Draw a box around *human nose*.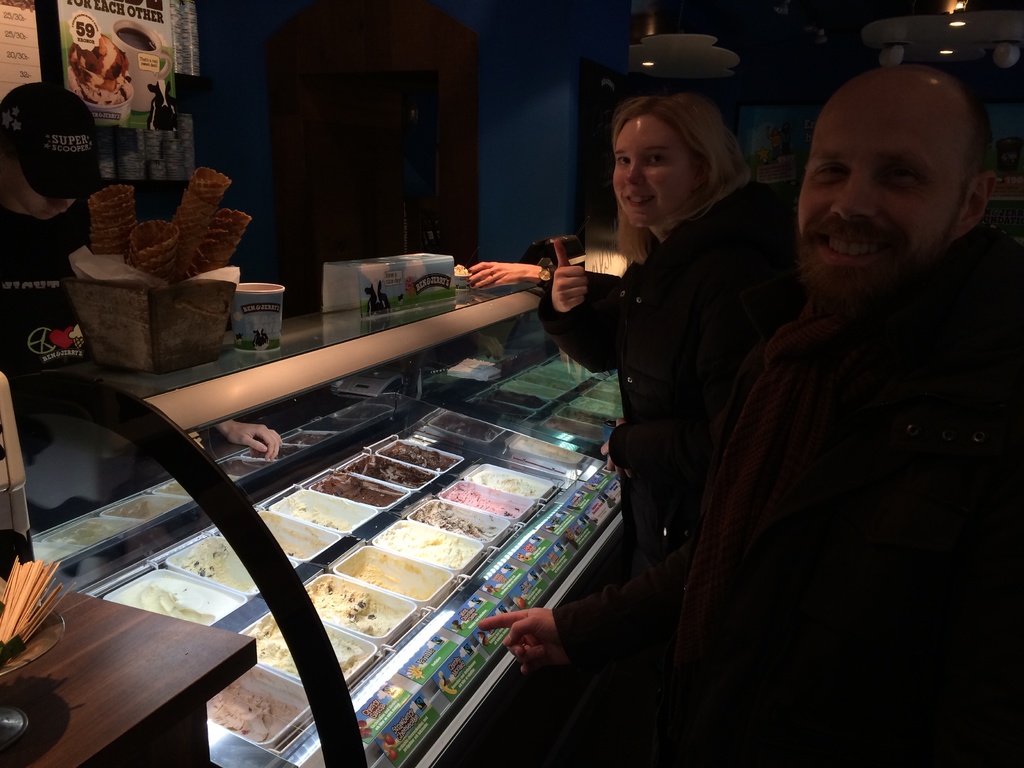
[830,158,872,218].
